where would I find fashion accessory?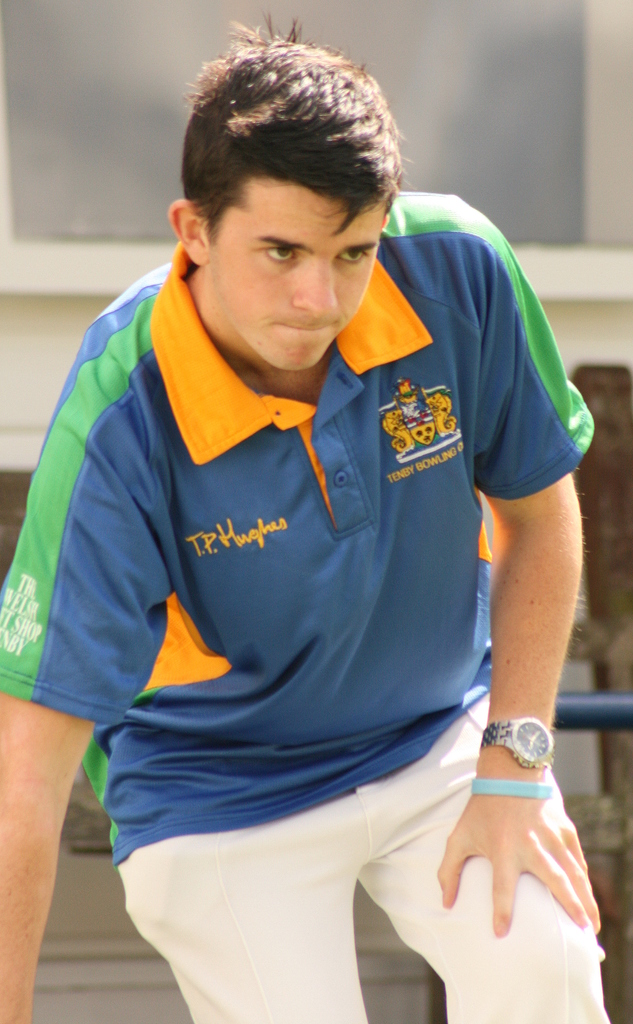
At 486, 718, 556, 769.
